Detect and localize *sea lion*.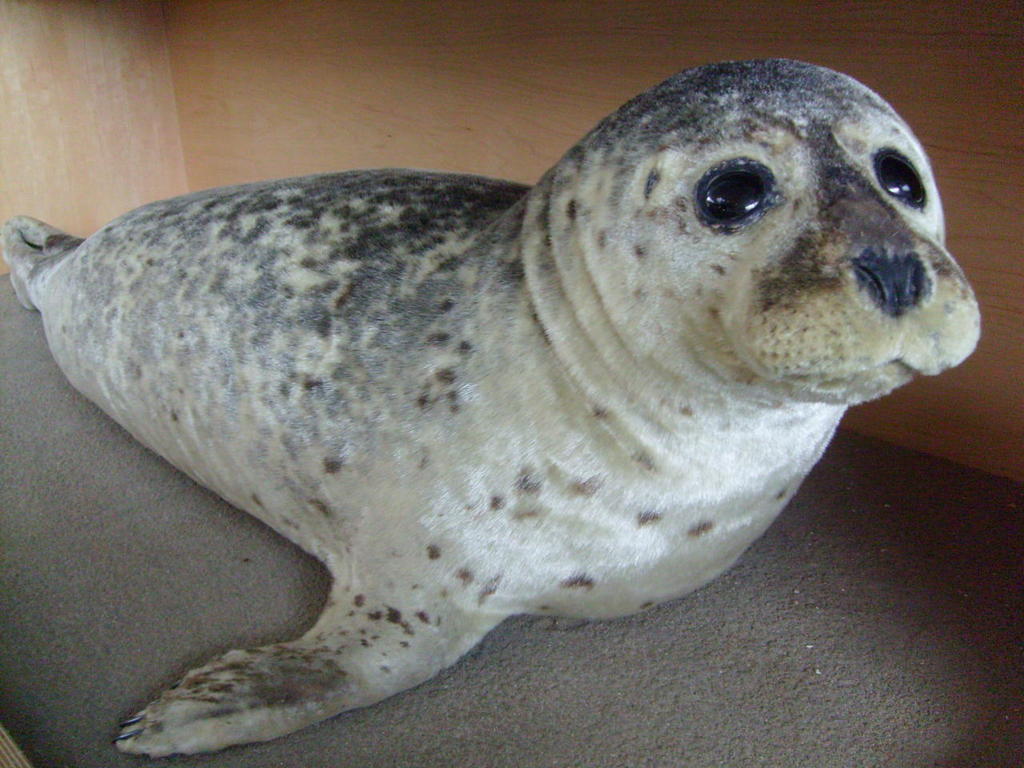
Localized at 0, 56, 979, 760.
